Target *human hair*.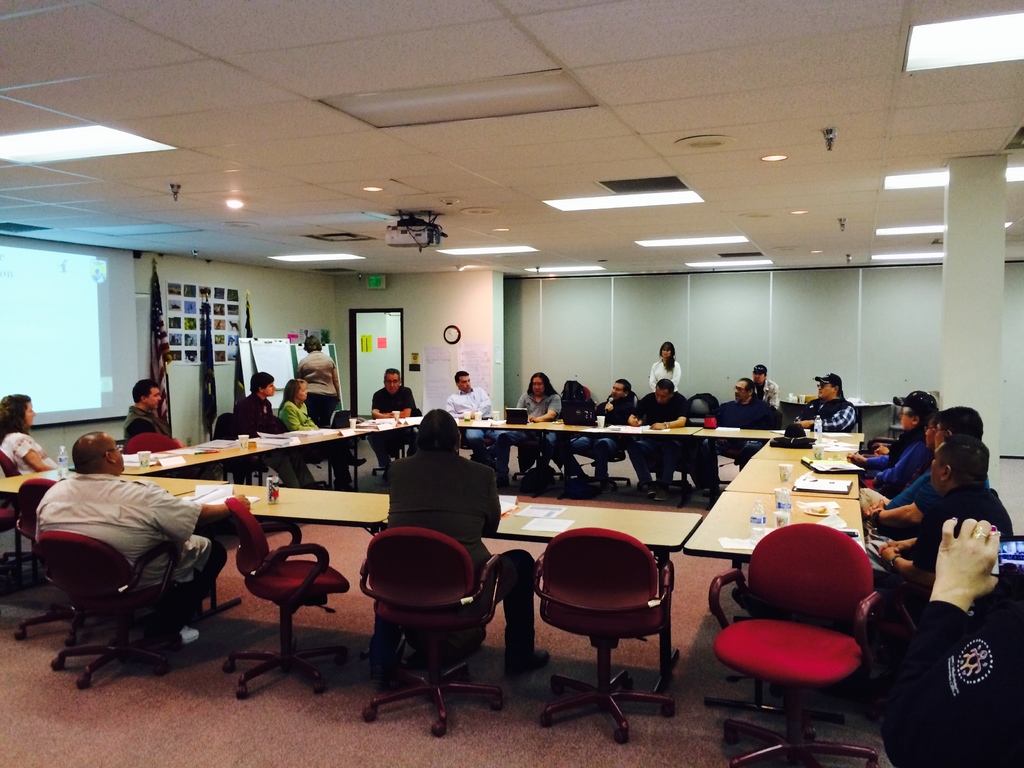
Target region: left=903, top=407, right=918, bottom=418.
